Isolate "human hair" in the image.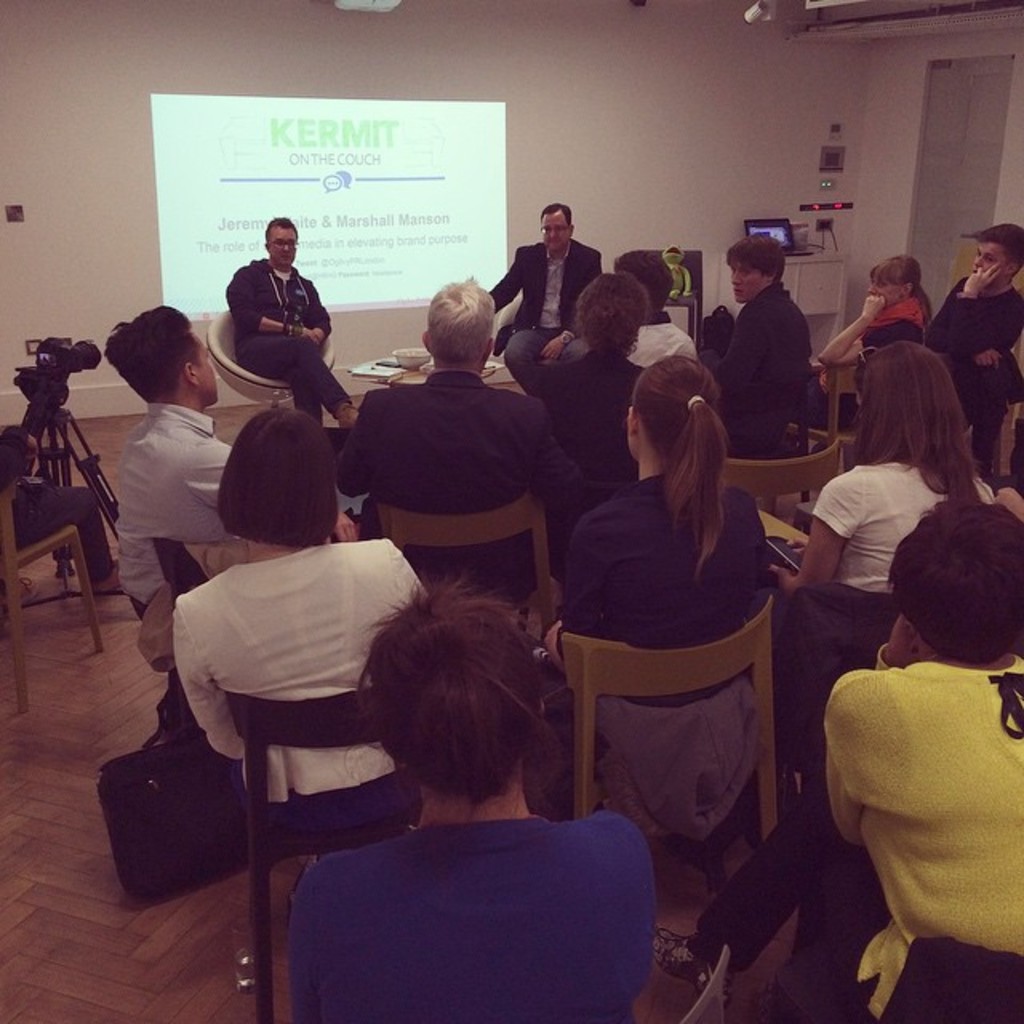
Isolated region: 421:277:498:358.
